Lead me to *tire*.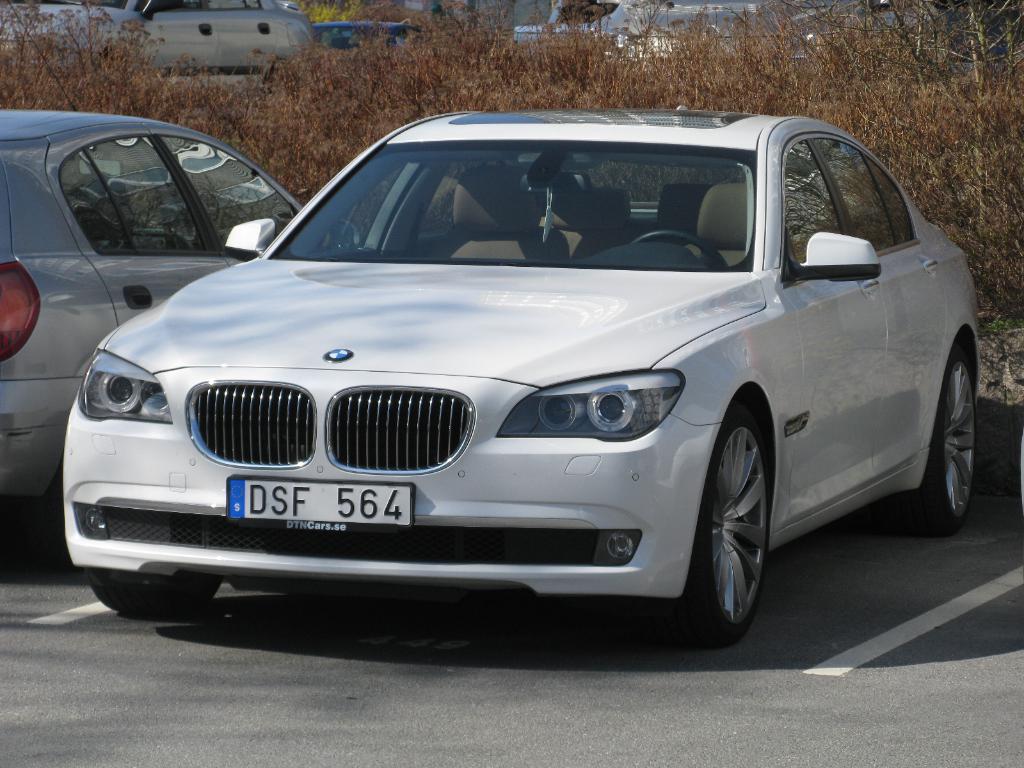
Lead to box(669, 400, 767, 642).
